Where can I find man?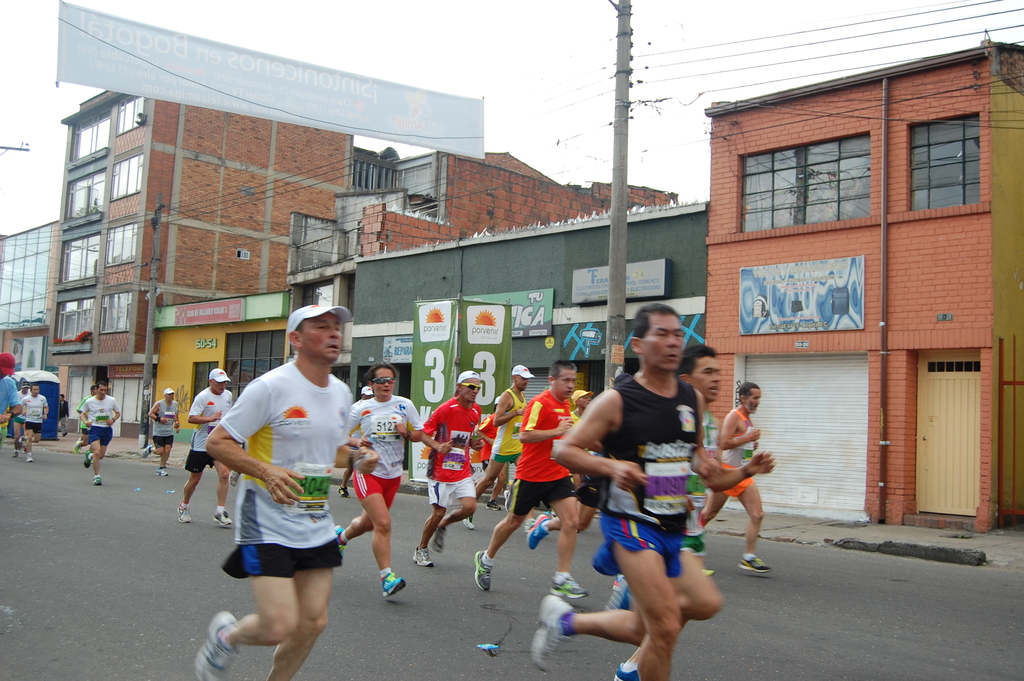
You can find it at 175/370/234/527.
